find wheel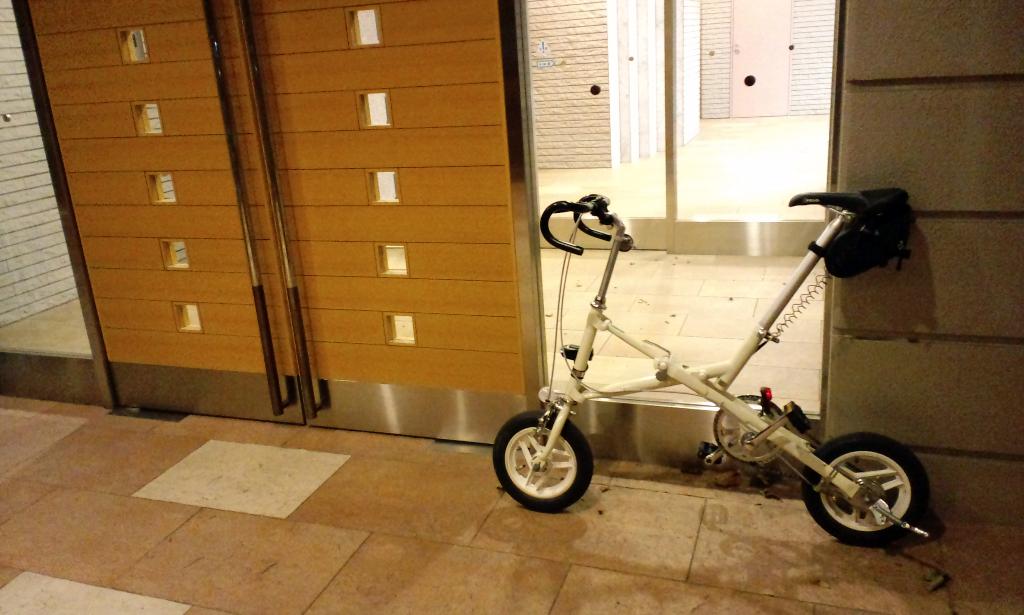
<bbox>493, 405, 596, 512</bbox>
